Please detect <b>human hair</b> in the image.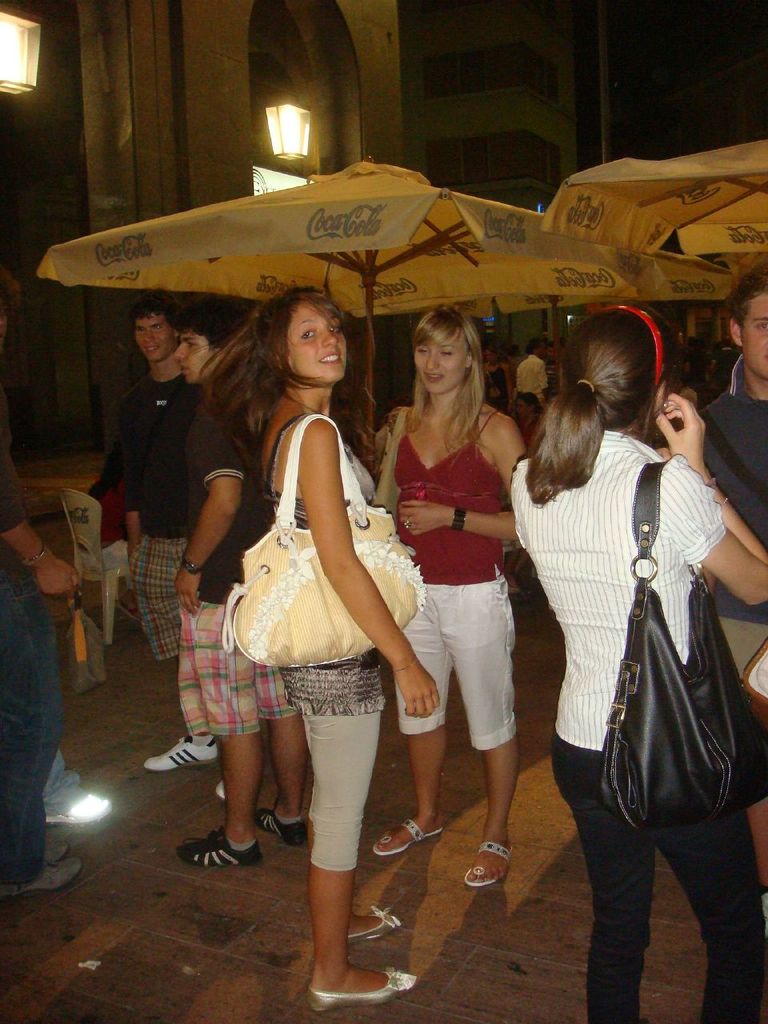
bbox=[710, 262, 767, 352].
